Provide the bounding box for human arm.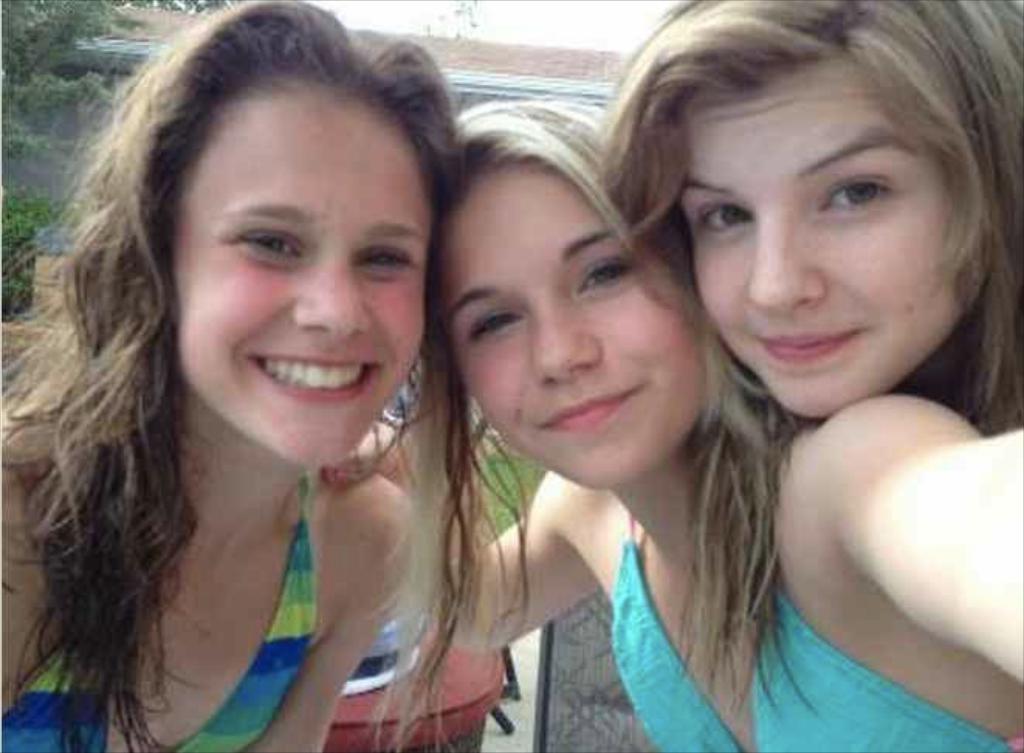
(left=240, top=474, right=411, bottom=751).
